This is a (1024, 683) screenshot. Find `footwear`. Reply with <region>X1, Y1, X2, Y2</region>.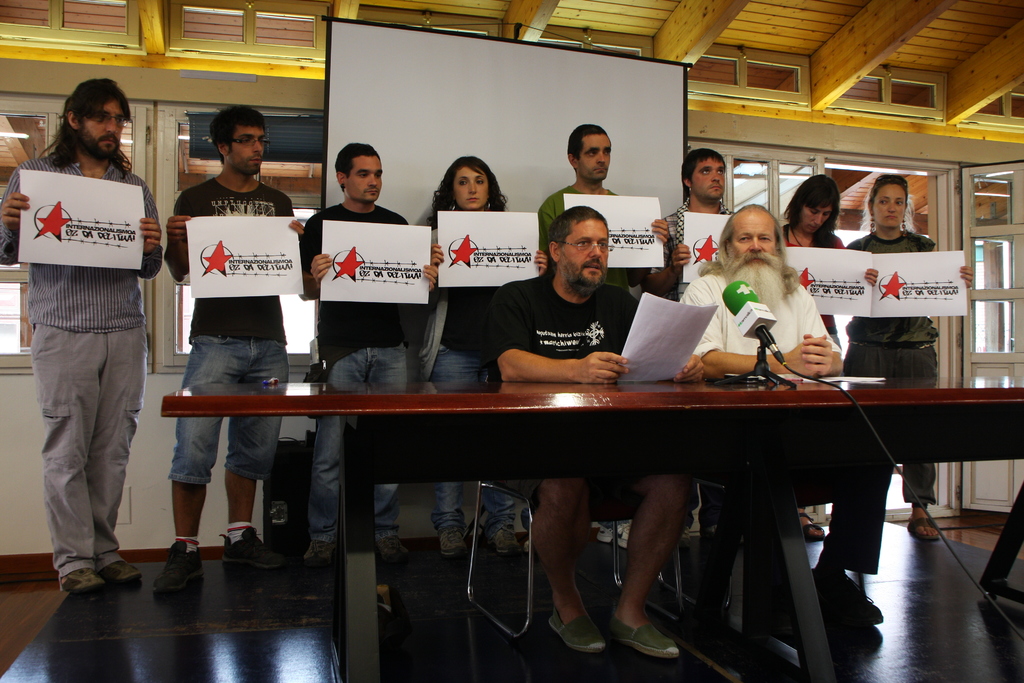
<region>372, 541, 398, 567</region>.
